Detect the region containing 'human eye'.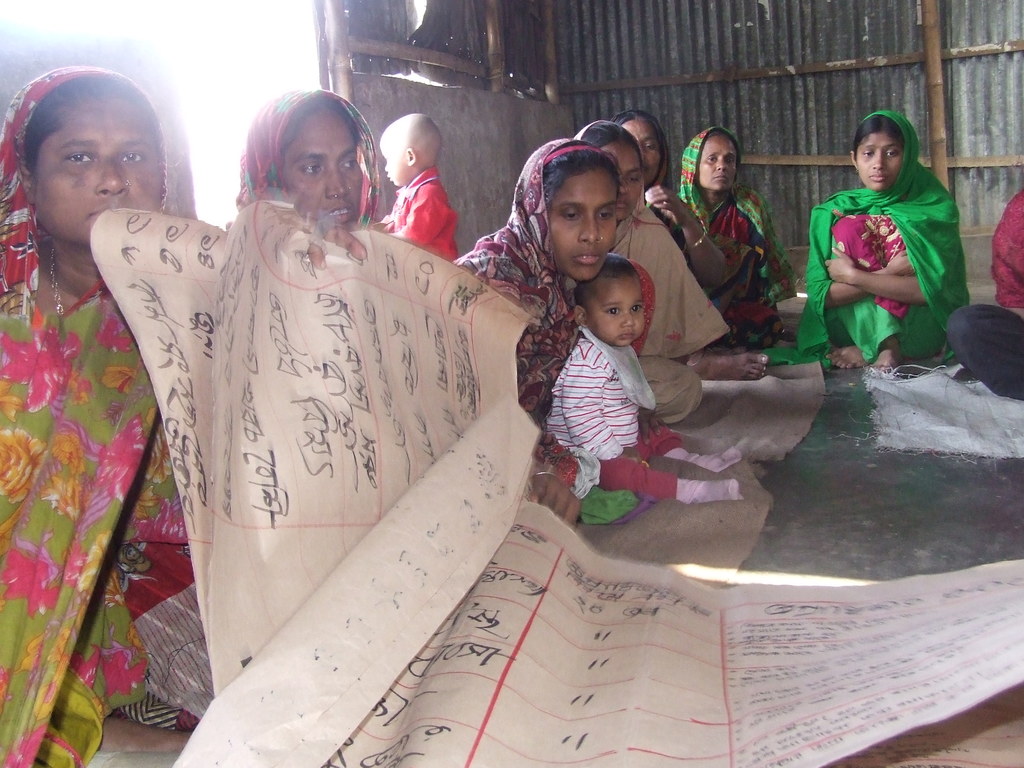
{"x1": 300, "y1": 159, "x2": 326, "y2": 180}.
